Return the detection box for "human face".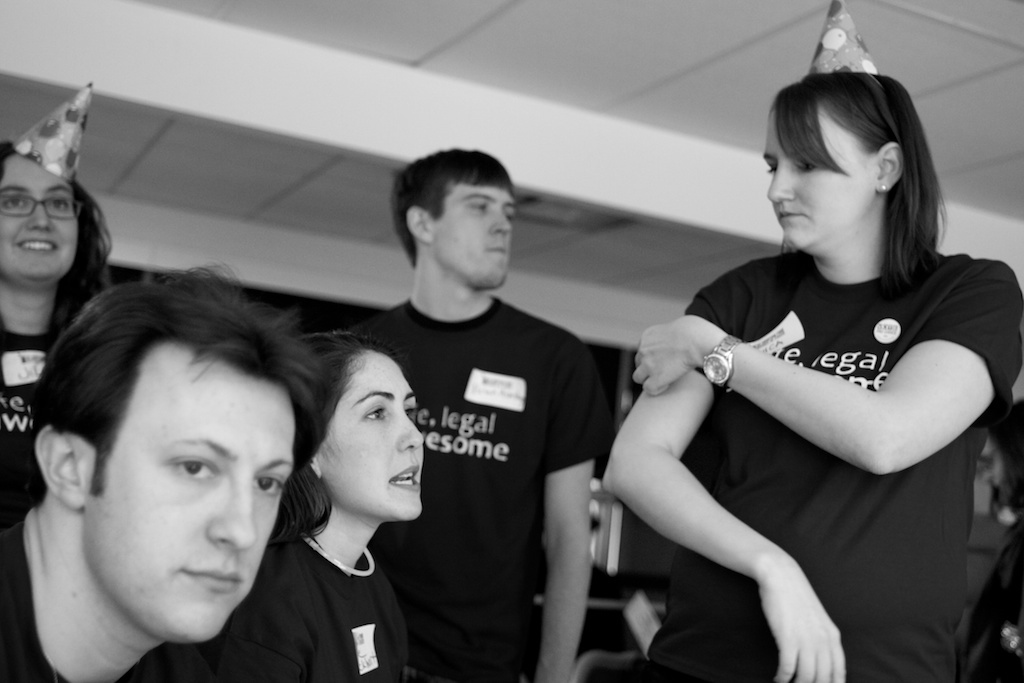
756, 105, 894, 263.
